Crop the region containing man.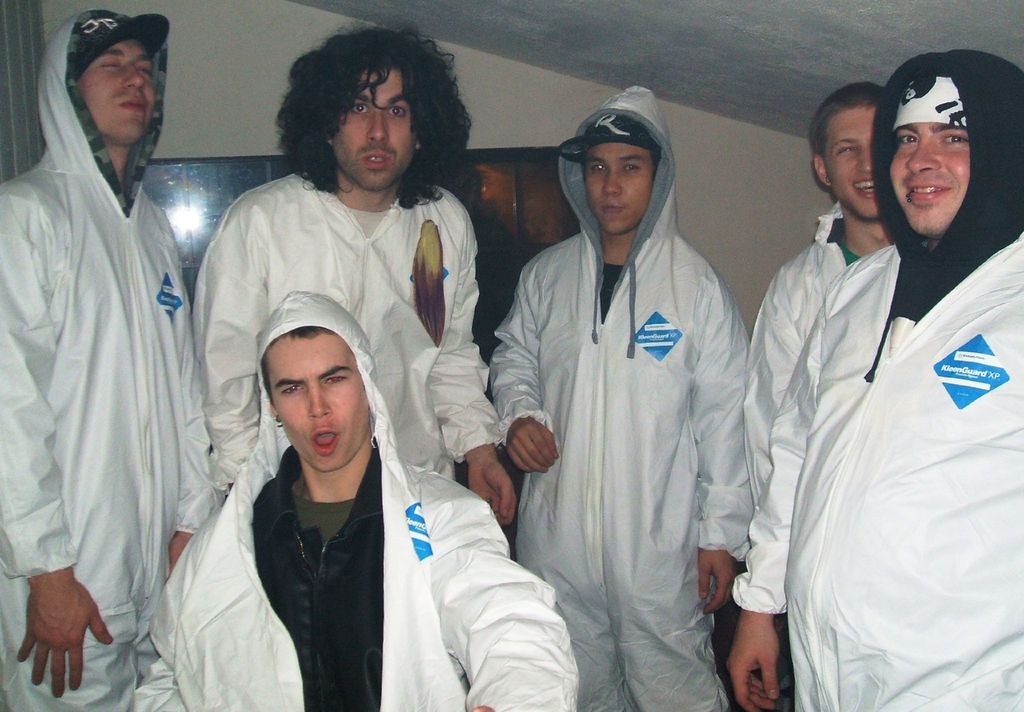
Crop region: <box>0,3,227,711</box>.
